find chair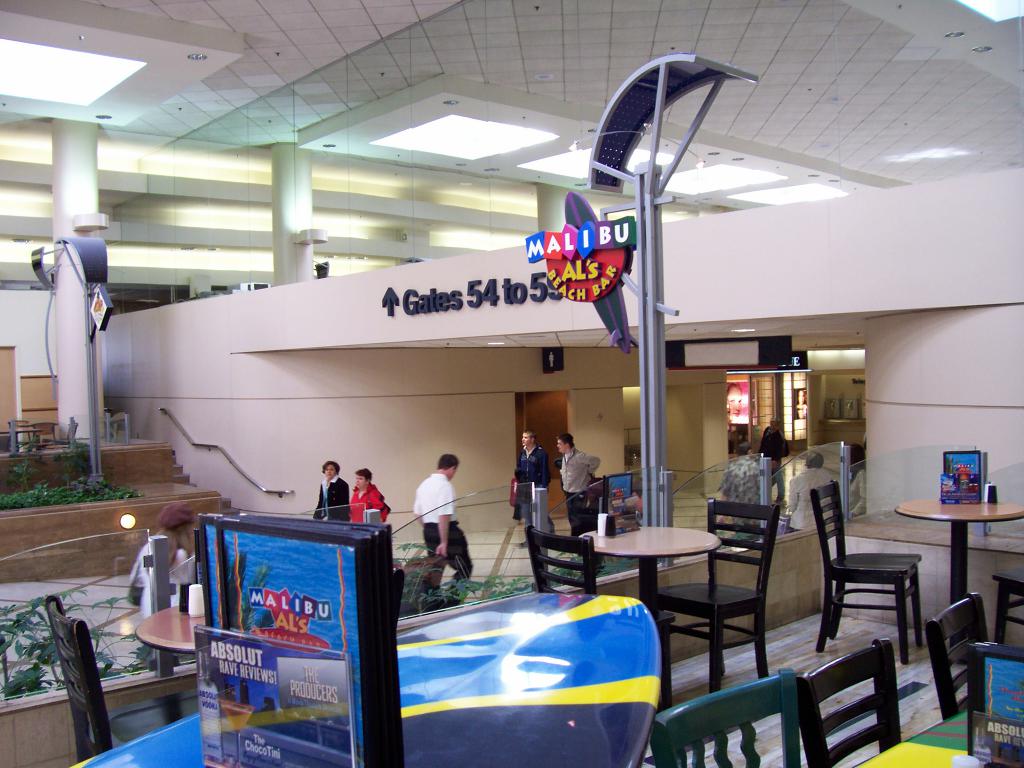
924 594 988 718
